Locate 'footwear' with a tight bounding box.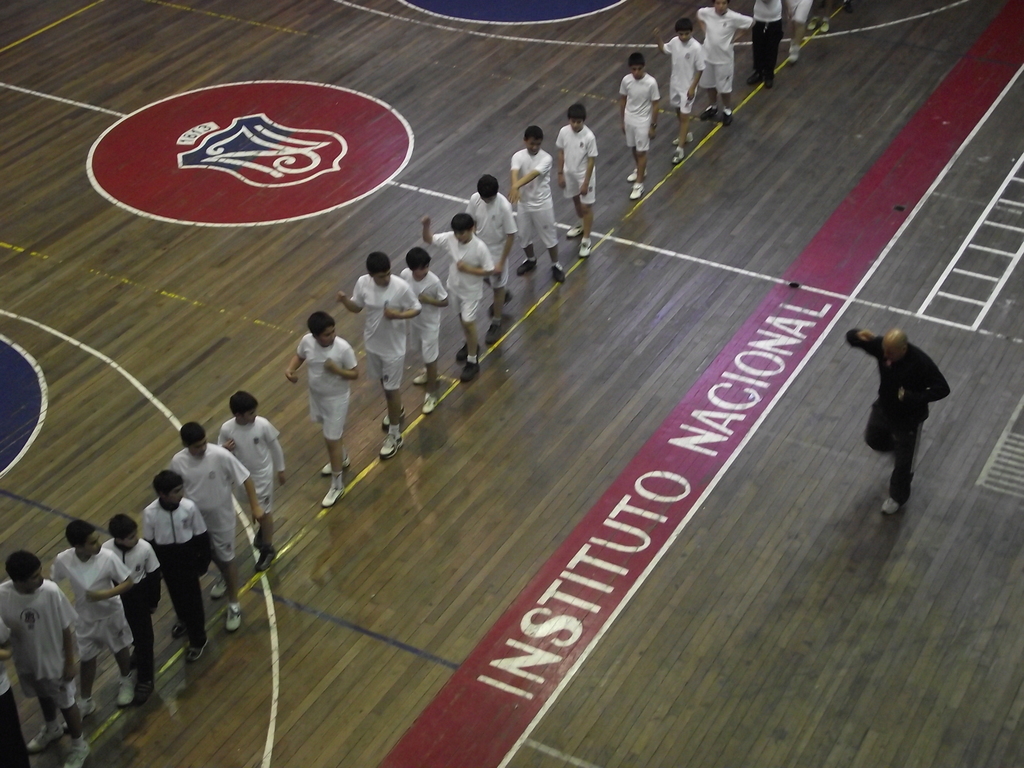
(322,454,348,477).
